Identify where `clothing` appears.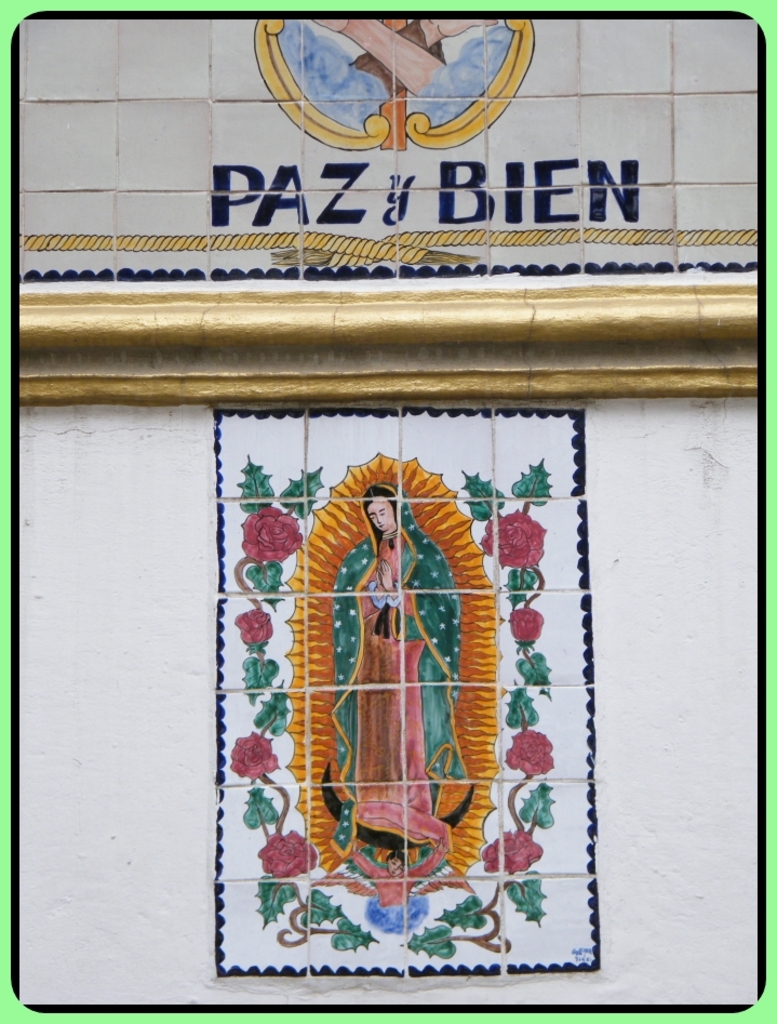
Appears at 334,484,471,860.
